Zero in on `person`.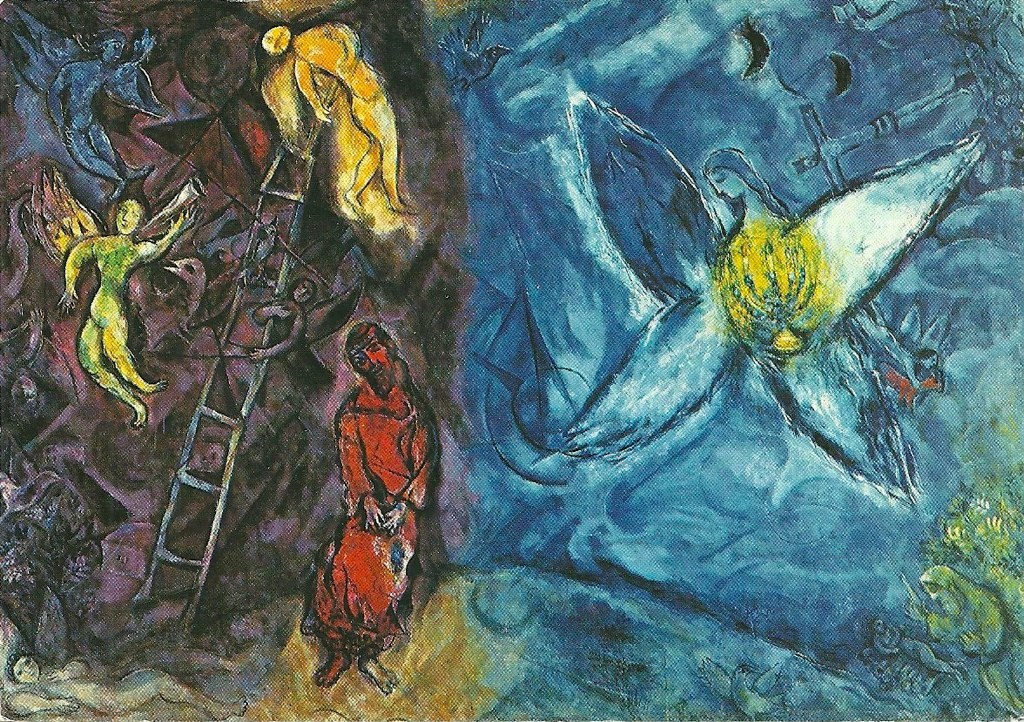
Zeroed in: [300, 324, 442, 692].
